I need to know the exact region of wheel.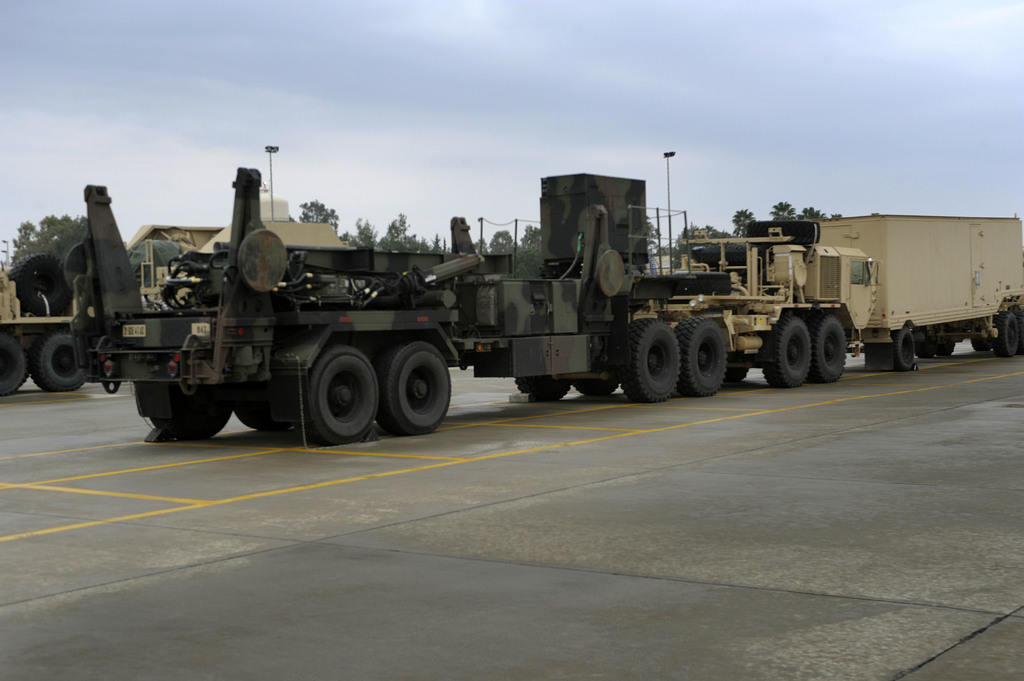
Region: [left=28, top=334, right=88, bottom=388].
